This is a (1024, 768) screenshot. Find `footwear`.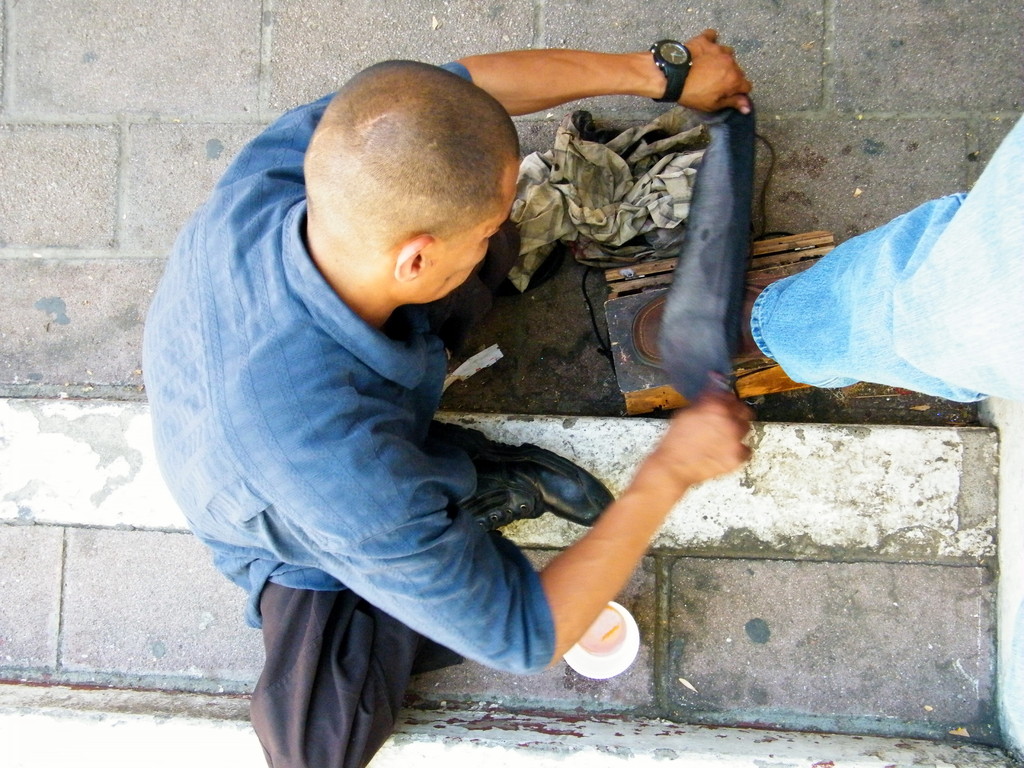
Bounding box: 424, 417, 616, 531.
